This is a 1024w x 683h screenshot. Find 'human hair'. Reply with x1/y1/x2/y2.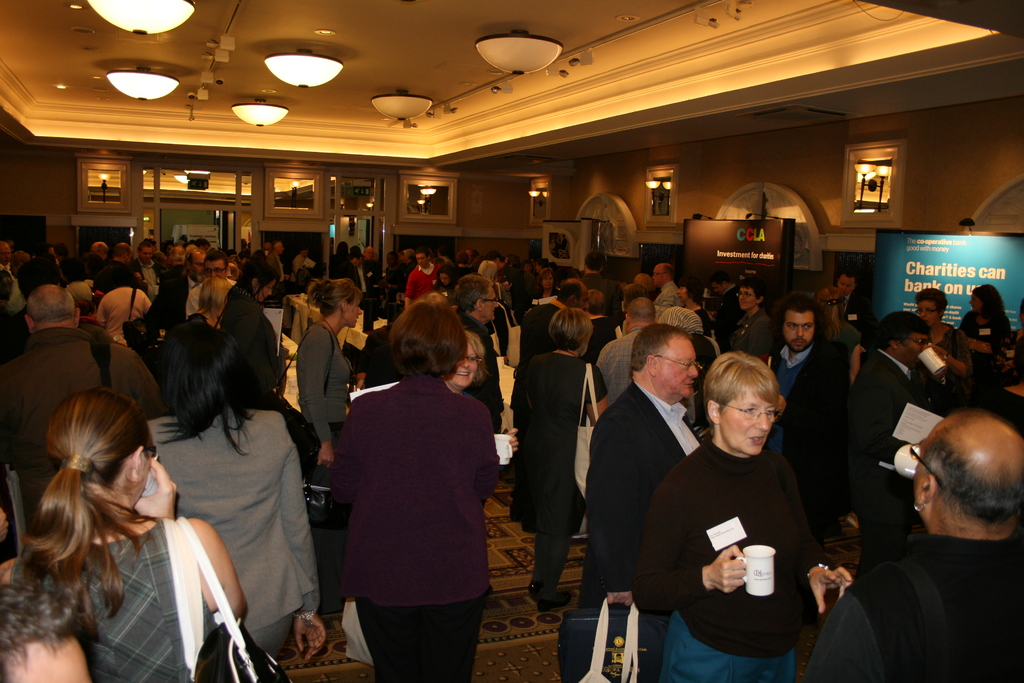
151/251/166/267.
